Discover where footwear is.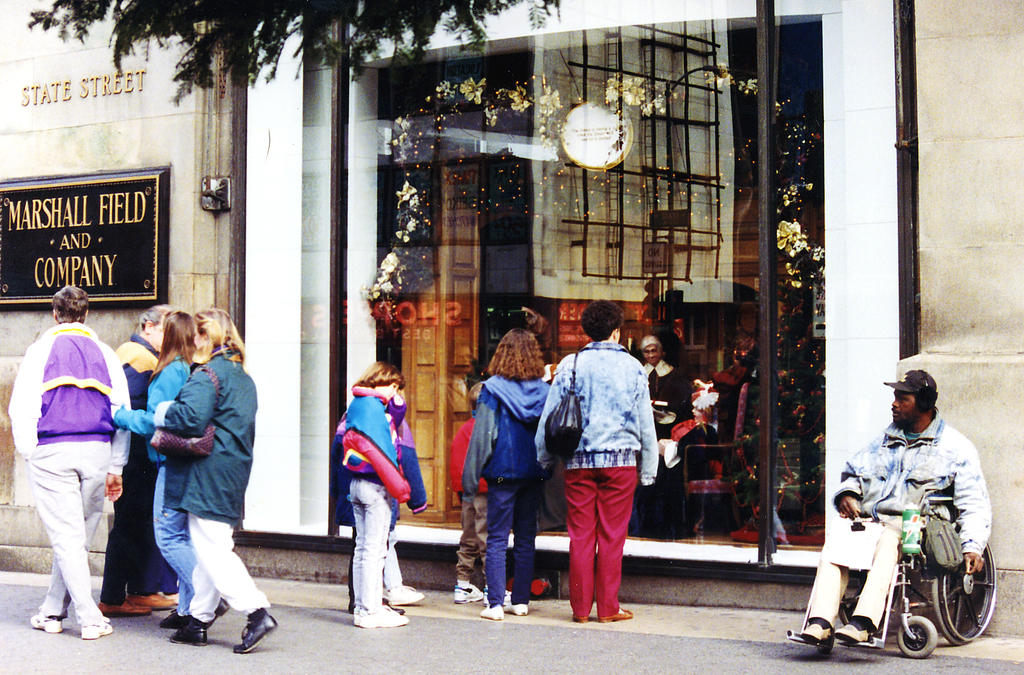
Discovered at [571, 610, 586, 622].
